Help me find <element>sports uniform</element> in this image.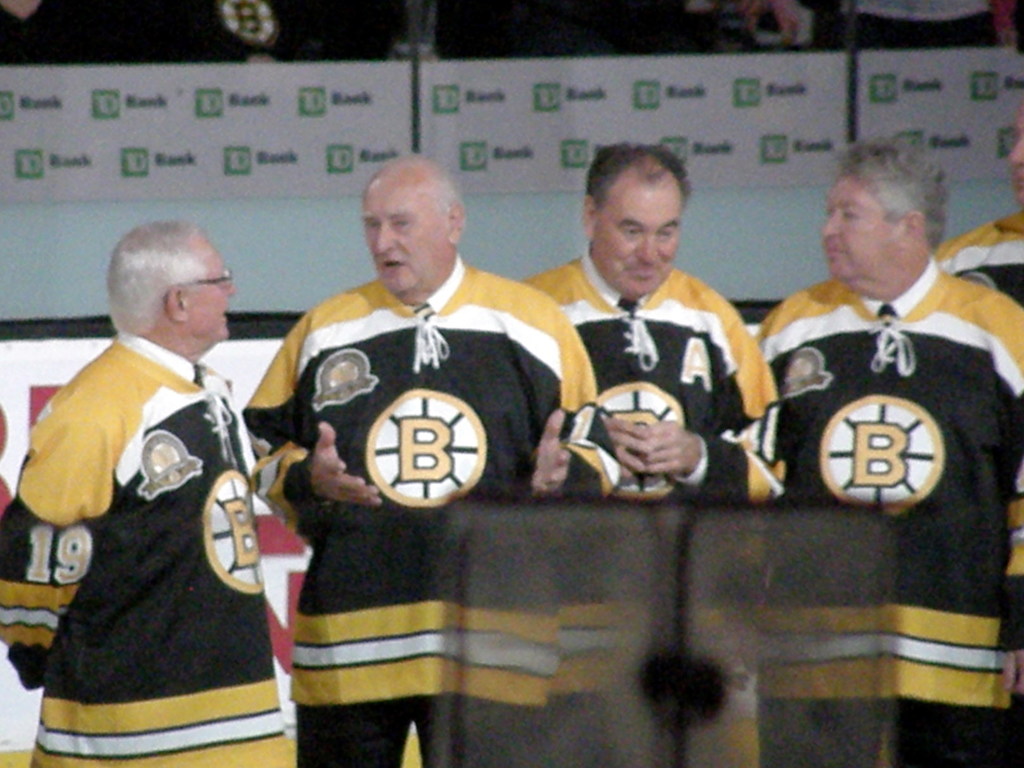
Found it: l=950, t=208, r=1023, b=336.
